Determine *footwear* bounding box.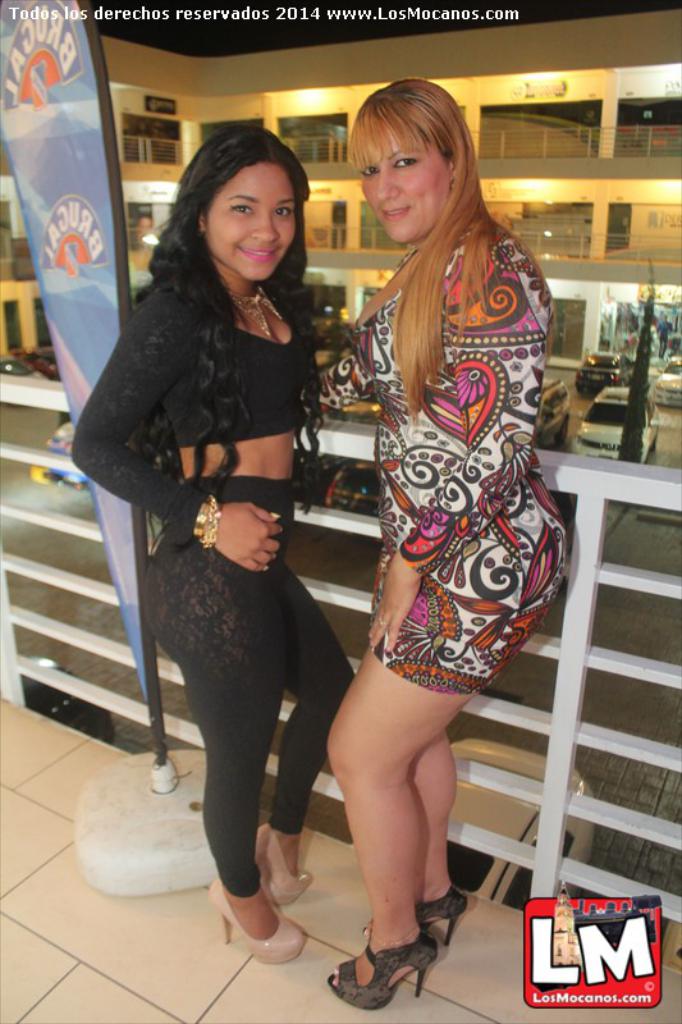
Determined: (325,941,439,1001).
